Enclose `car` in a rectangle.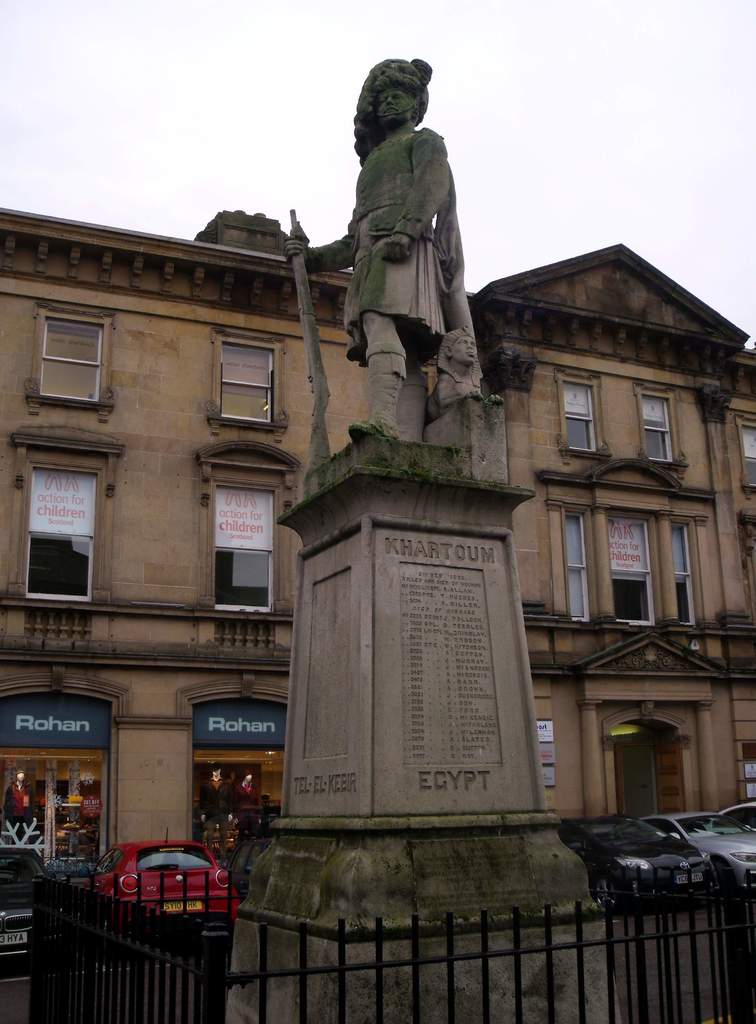
0:844:70:963.
